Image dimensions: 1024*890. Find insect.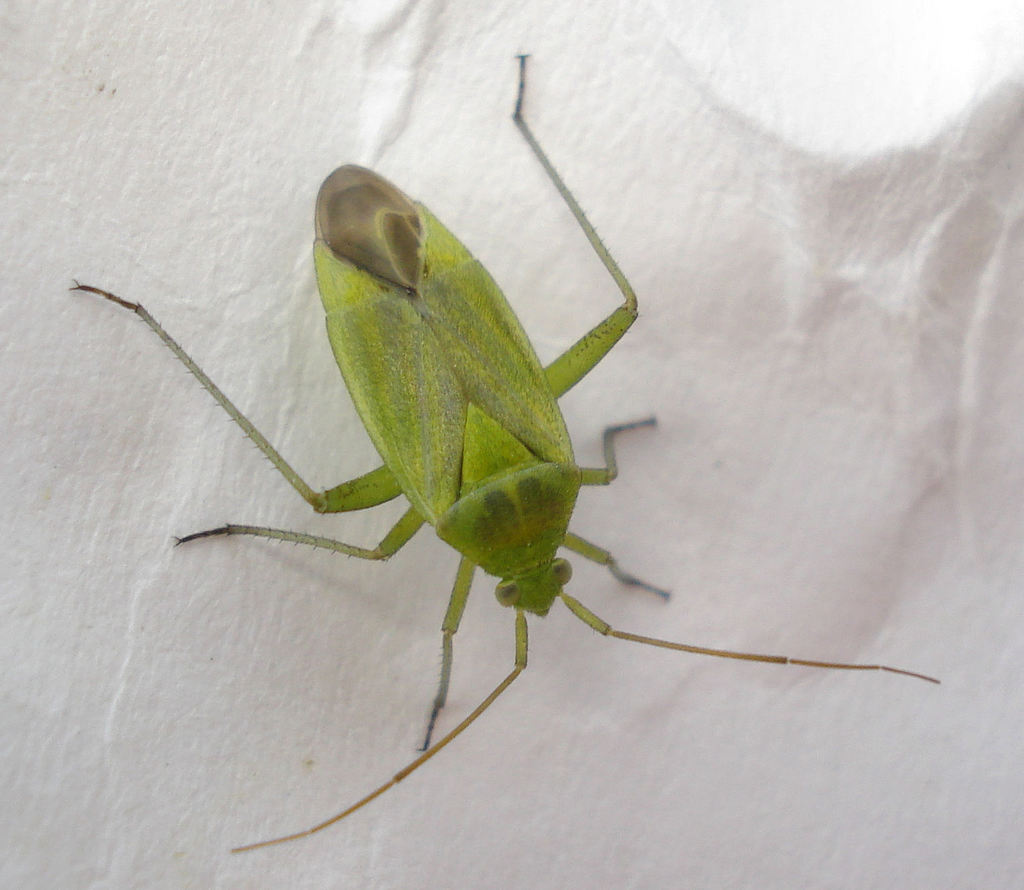
x1=67 y1=46 x2=942 y2=852.
